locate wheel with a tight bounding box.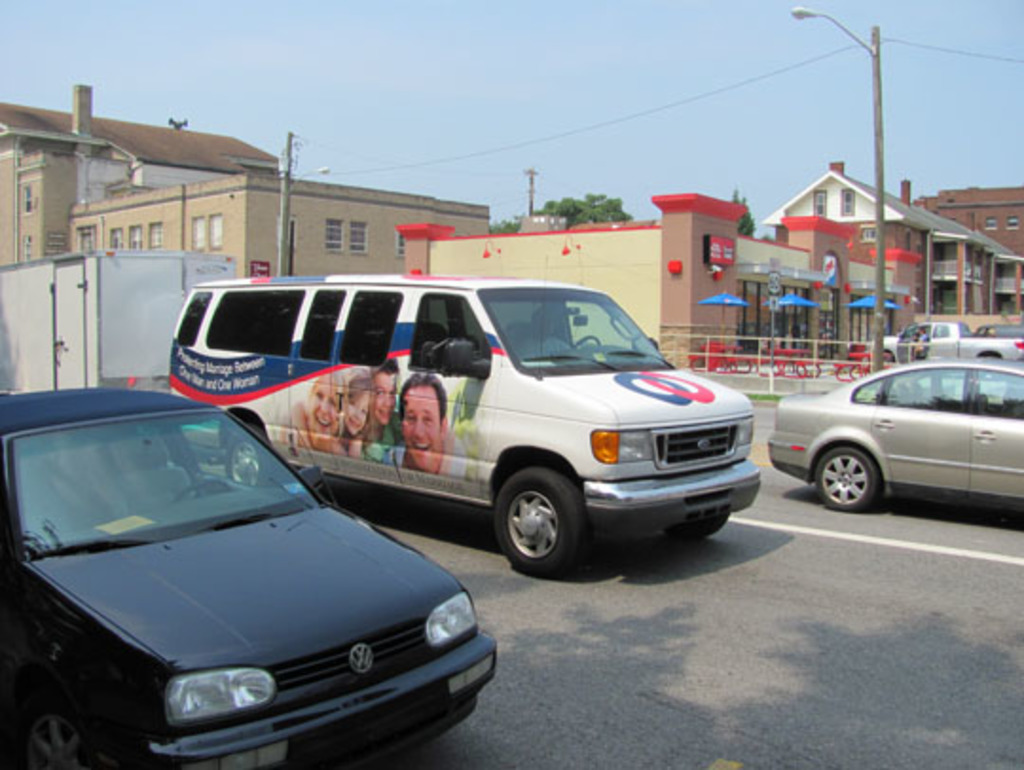
box=[573, 336, 599, 351].
